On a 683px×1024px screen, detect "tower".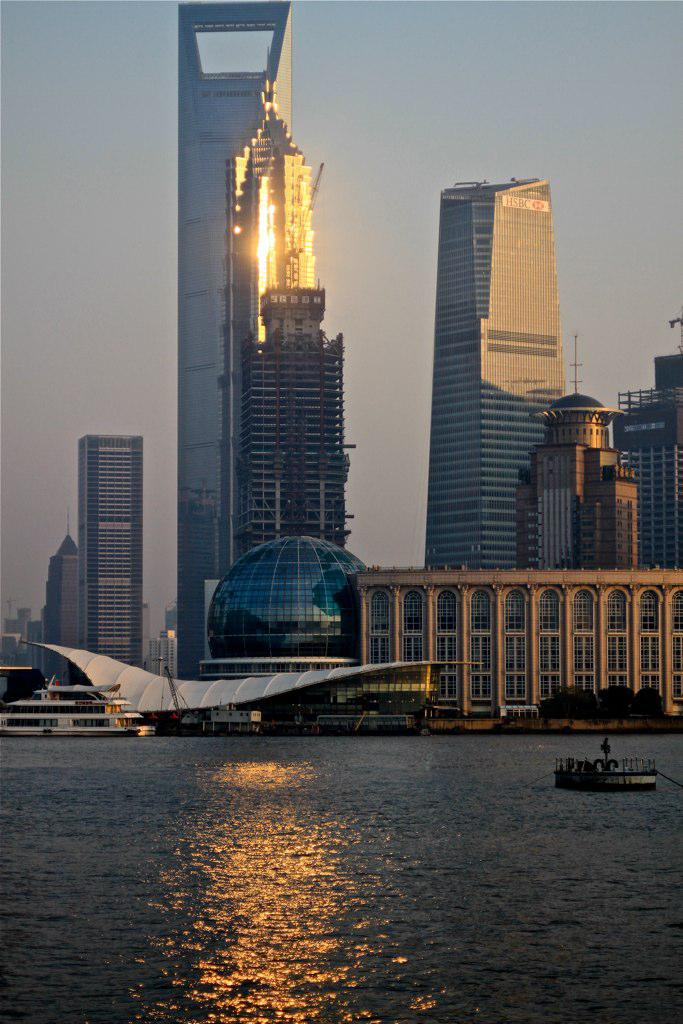
BBox(520, 331, 642, 572).
